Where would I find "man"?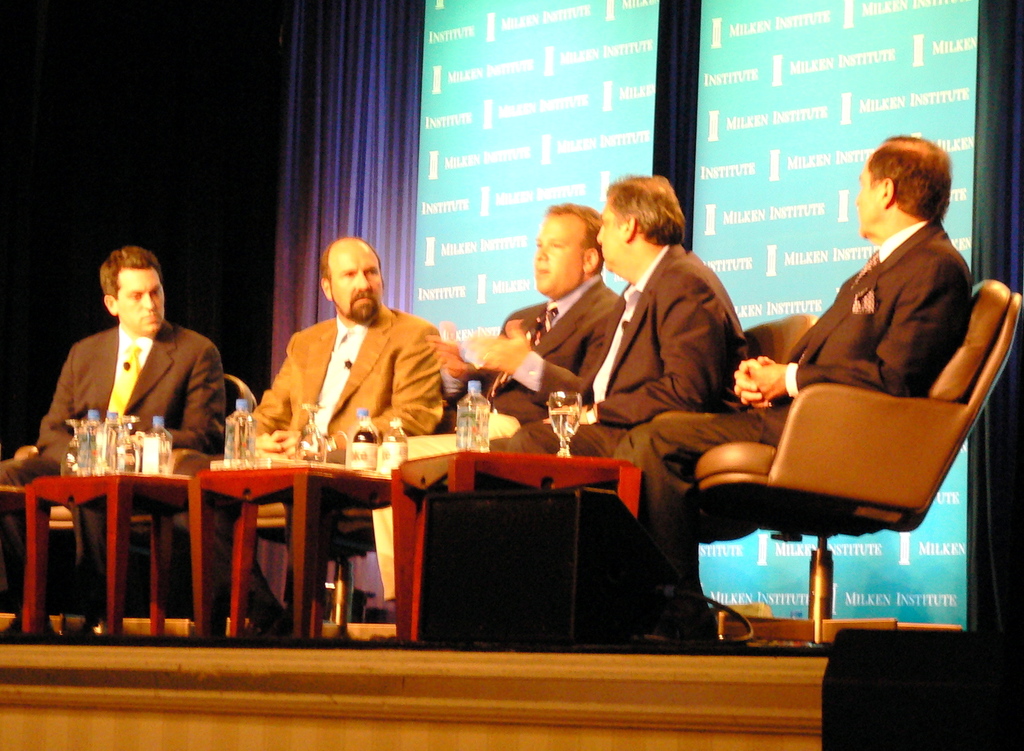
At <region>369, 198, 631, 639</region>.
